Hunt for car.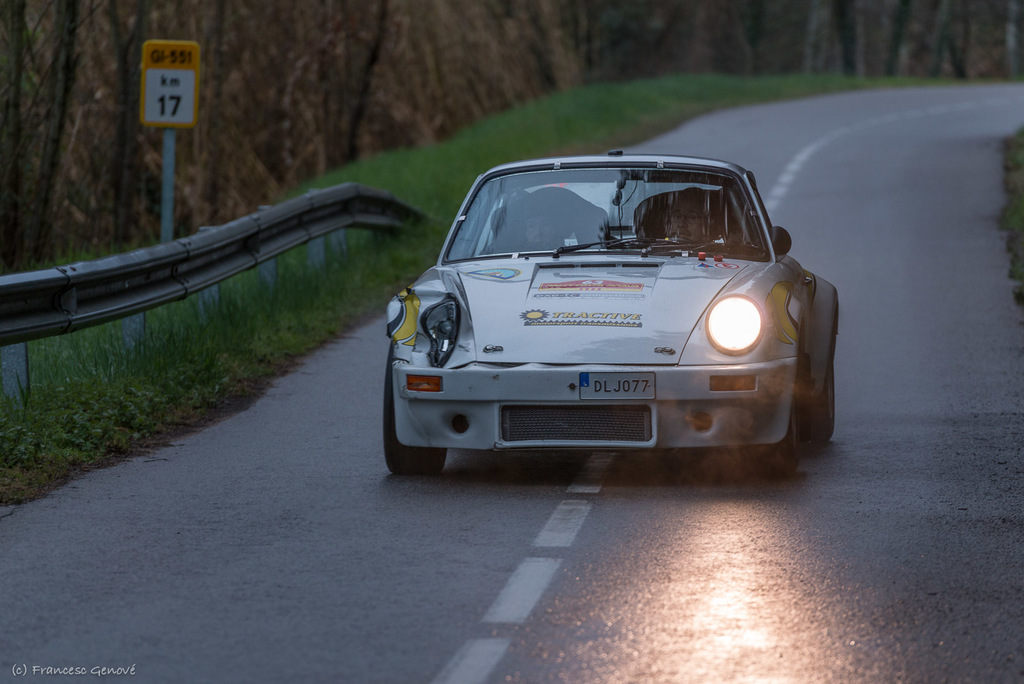
Hunted down at BBox(379, 152, 844, 473).
